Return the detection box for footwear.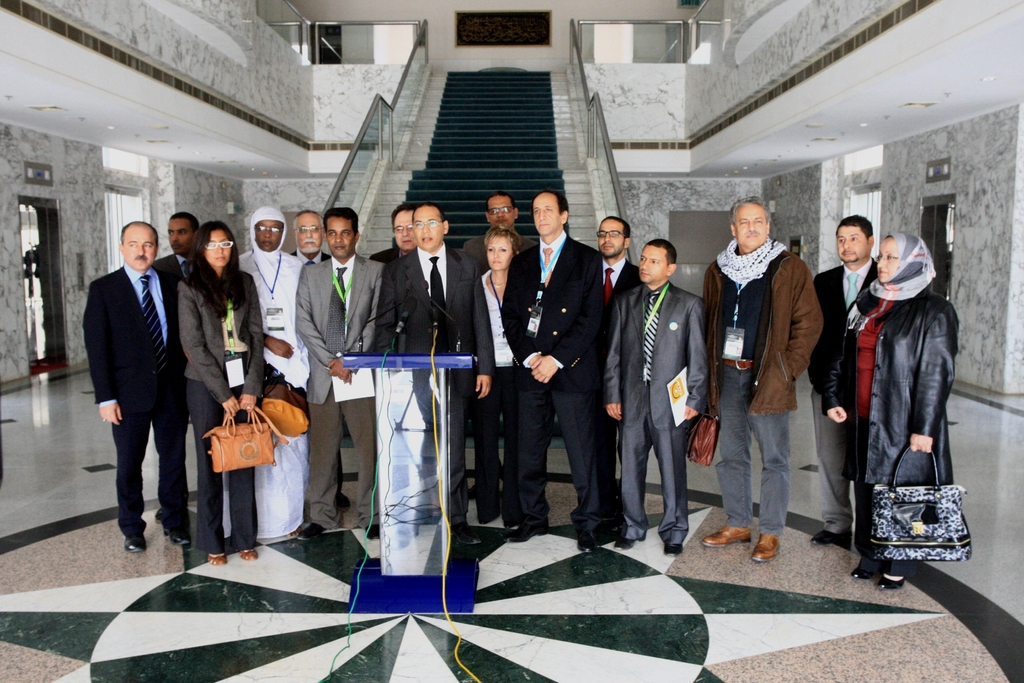
bbox=(615, 534, 646, 551).
